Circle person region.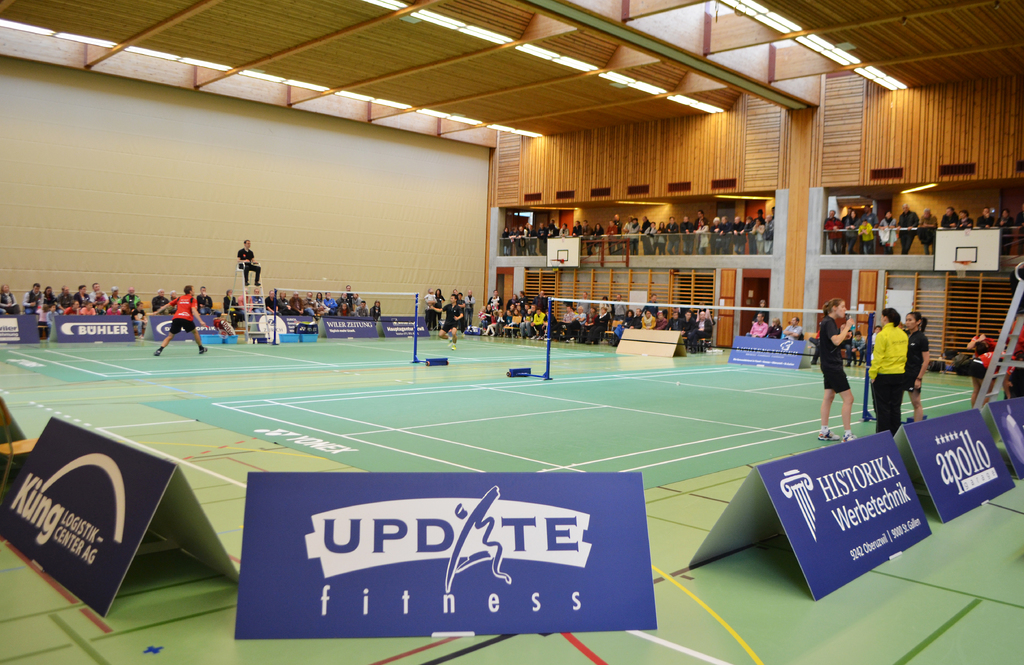
Region: pyautogui.locateOnScreen(508, 293, 520, 309).
